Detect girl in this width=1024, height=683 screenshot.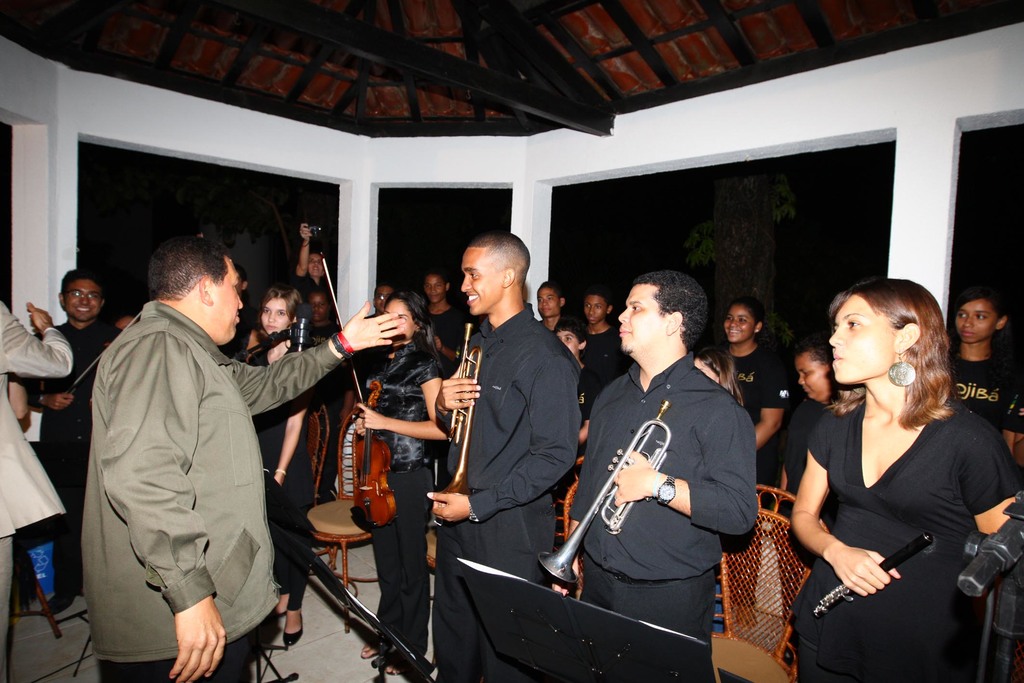
Detection: [239, 284, 314, 647].
